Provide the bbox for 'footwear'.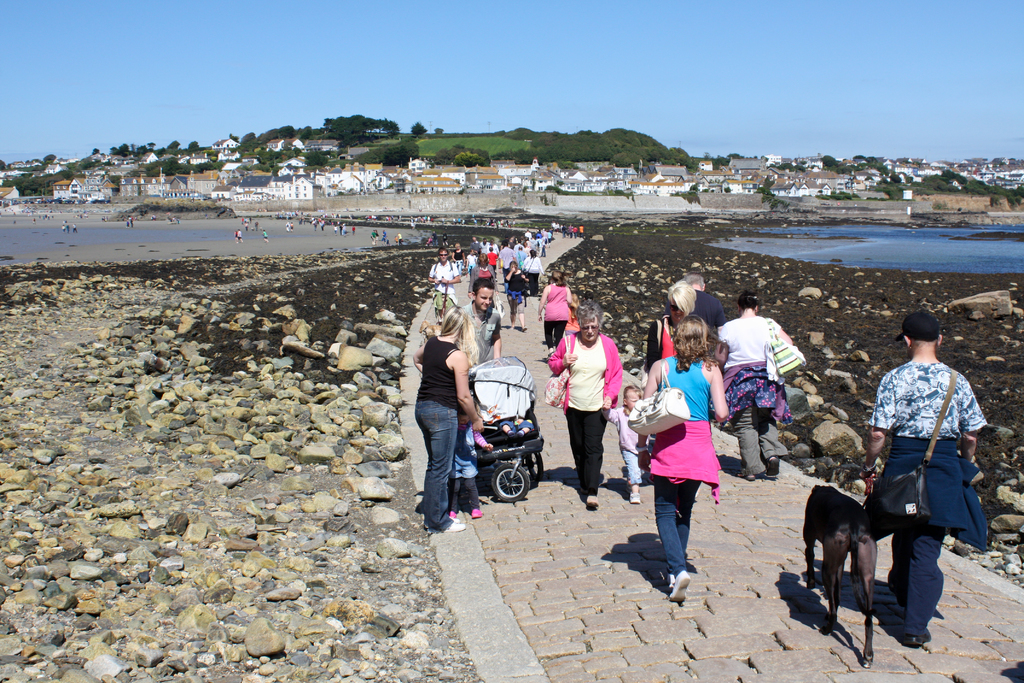
box=[588, 489, 598, 513].
